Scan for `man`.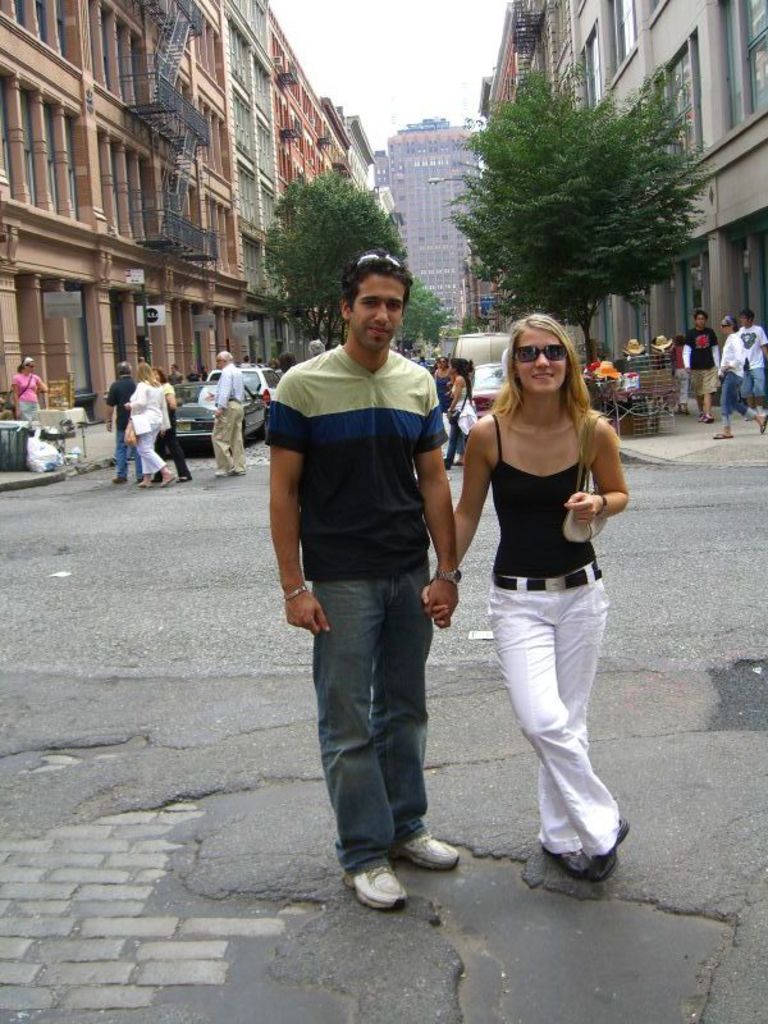
Scan result: select_region(307, 338, 326, 356).
